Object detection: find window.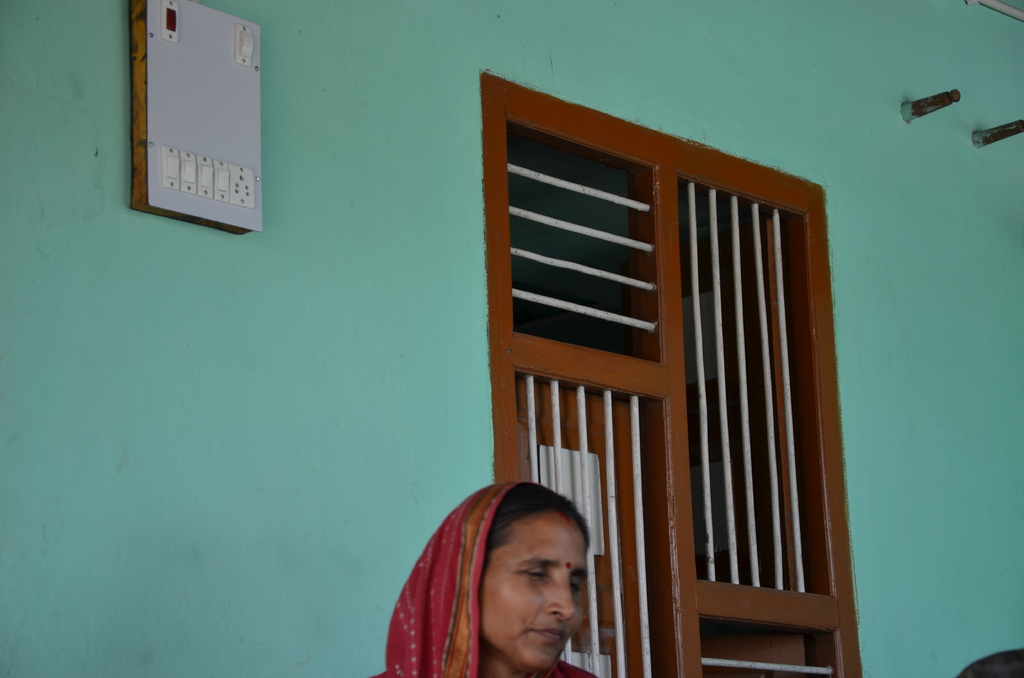
(498,115,845,677).
